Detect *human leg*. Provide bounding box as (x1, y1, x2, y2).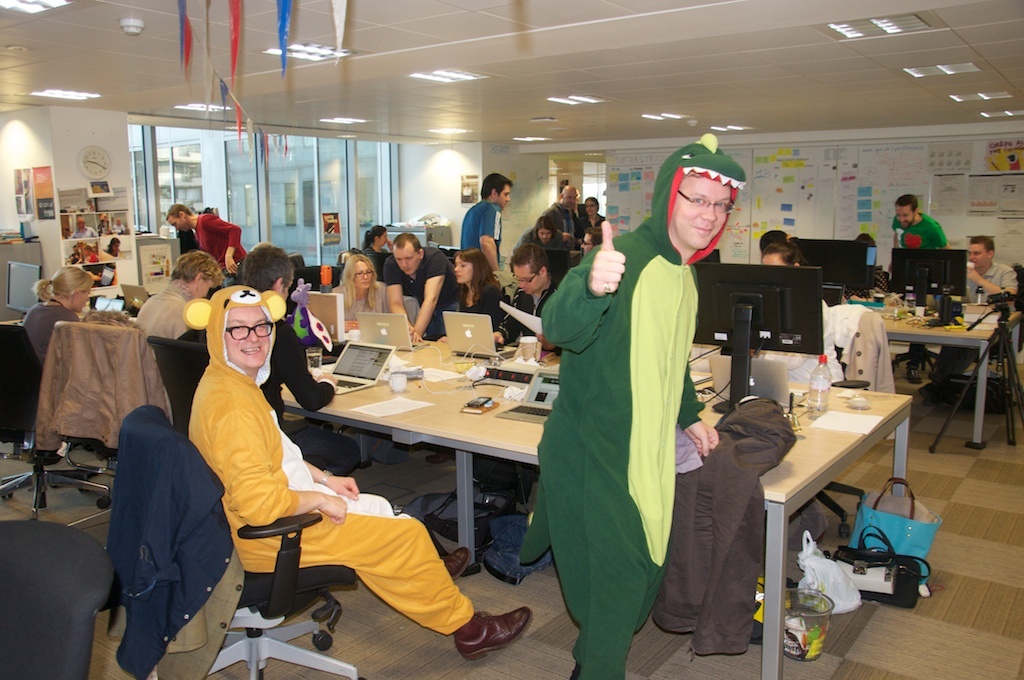
(241, 498, 539, 666).
